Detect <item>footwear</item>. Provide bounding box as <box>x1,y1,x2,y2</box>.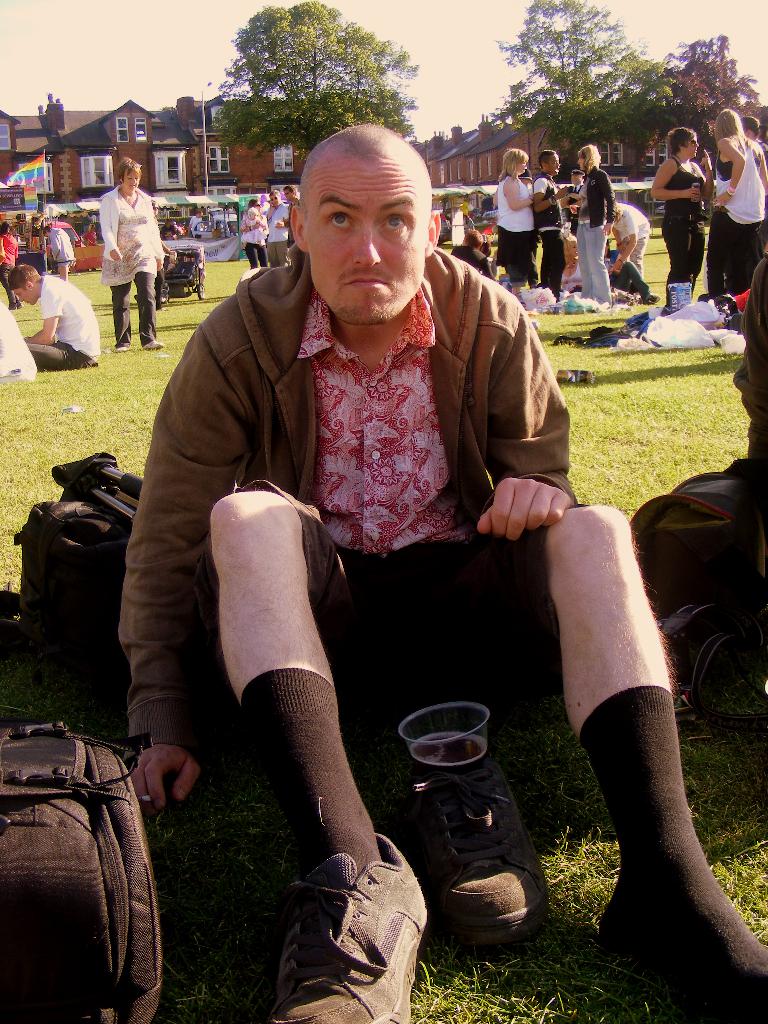
<box>141,342,164,349</box>.
